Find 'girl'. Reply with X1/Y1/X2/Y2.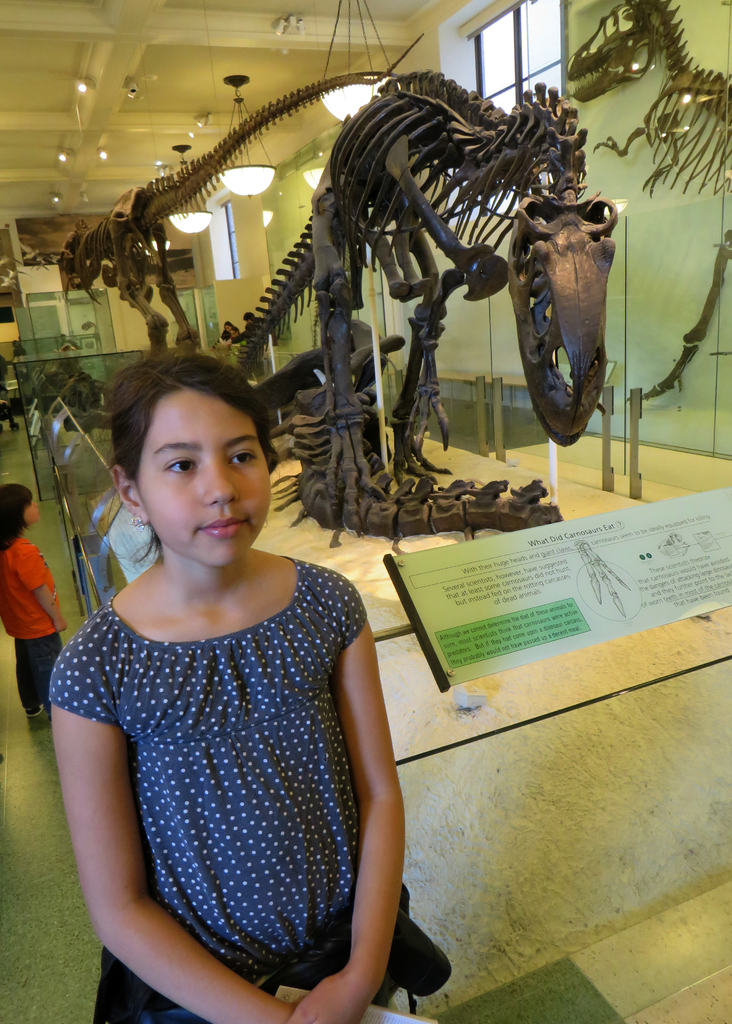
47/350/455/1023.
